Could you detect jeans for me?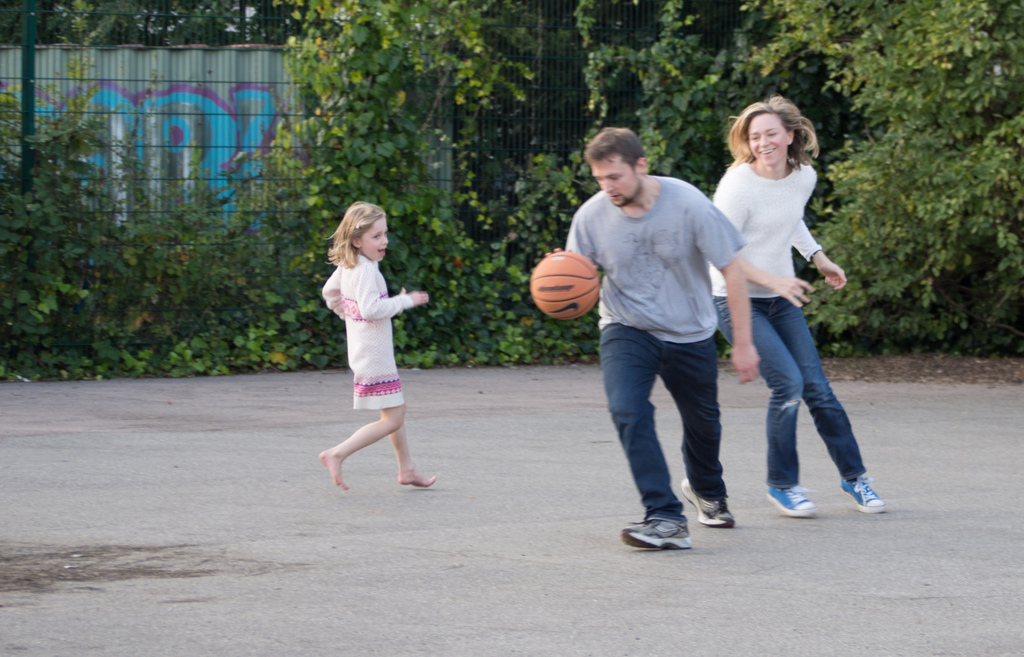
Detection result: <box>597,320,727,528</box>.
